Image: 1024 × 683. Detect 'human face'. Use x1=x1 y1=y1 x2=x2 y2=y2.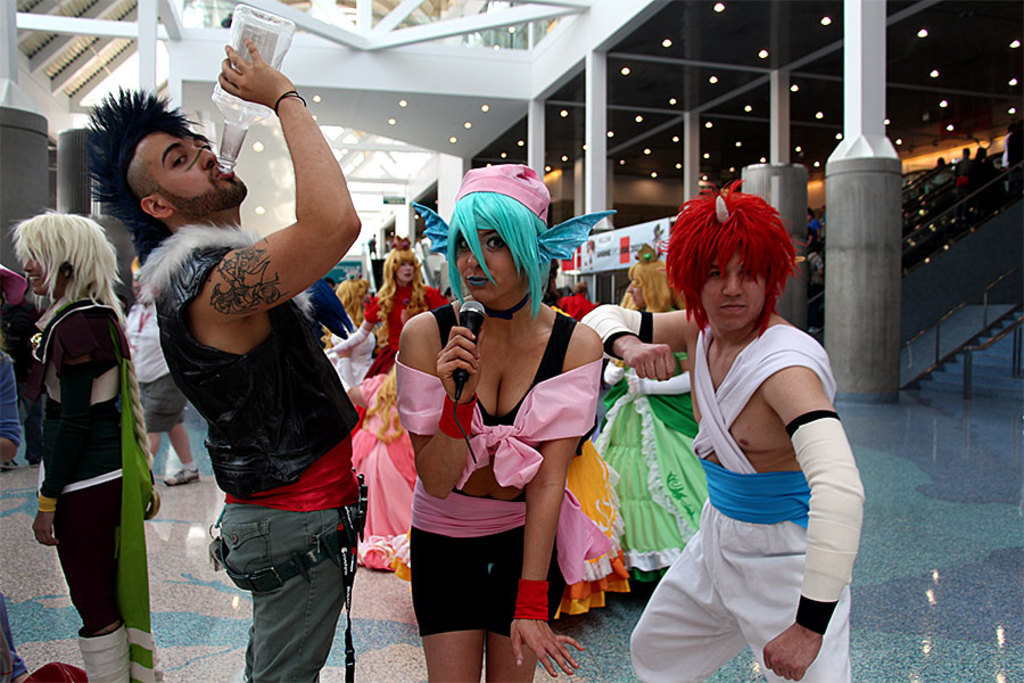
x1=628 y1=277 x2=643 y2=305.
